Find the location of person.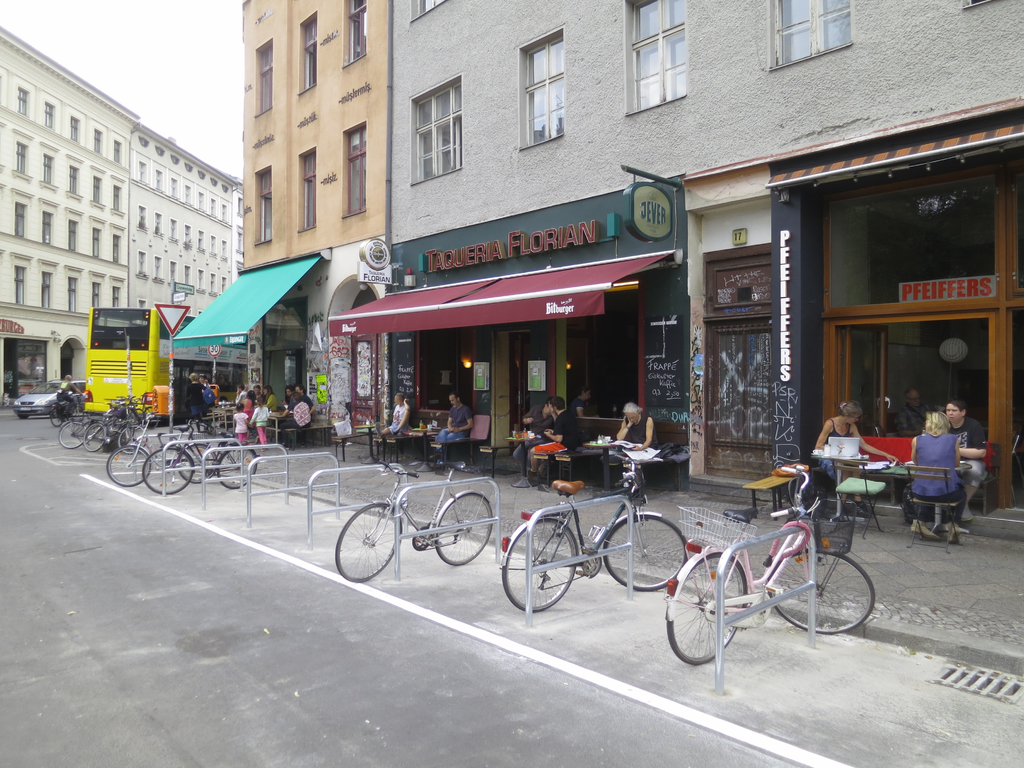
Location: bbox=(515, 396, 557, 469).
